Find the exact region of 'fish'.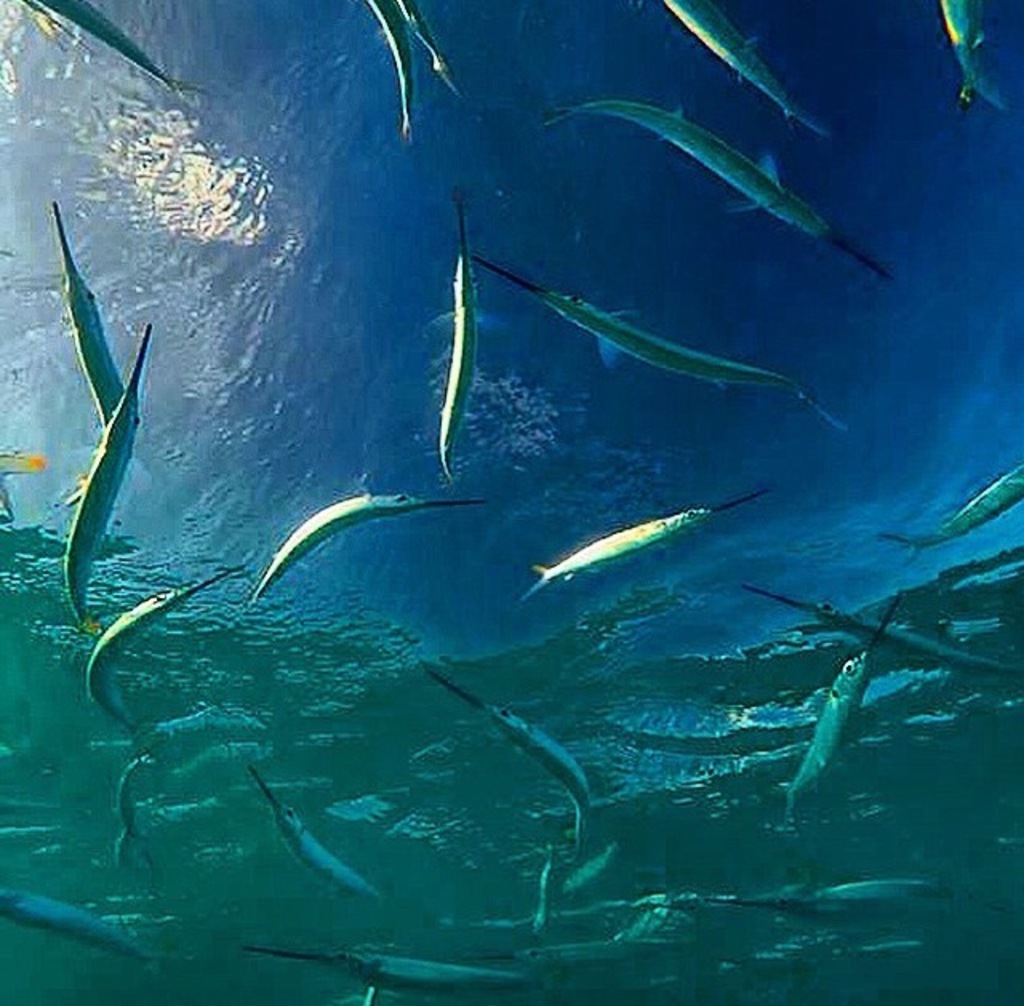
Exact region: locate(237, 948, 552, 996).
